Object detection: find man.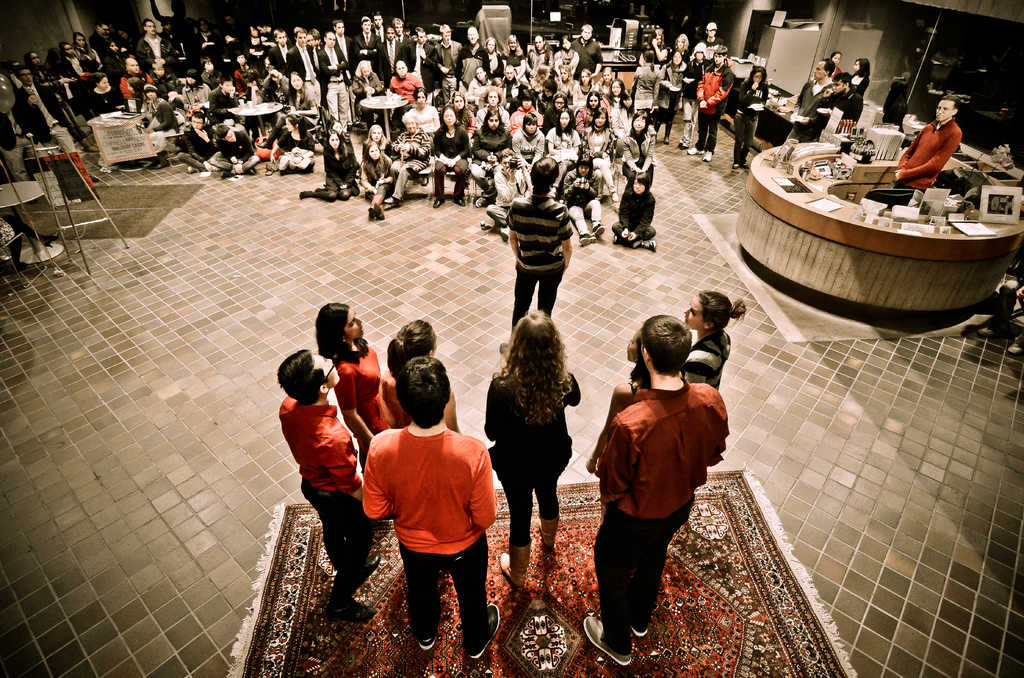
<box>211,76,243,127</box>.
